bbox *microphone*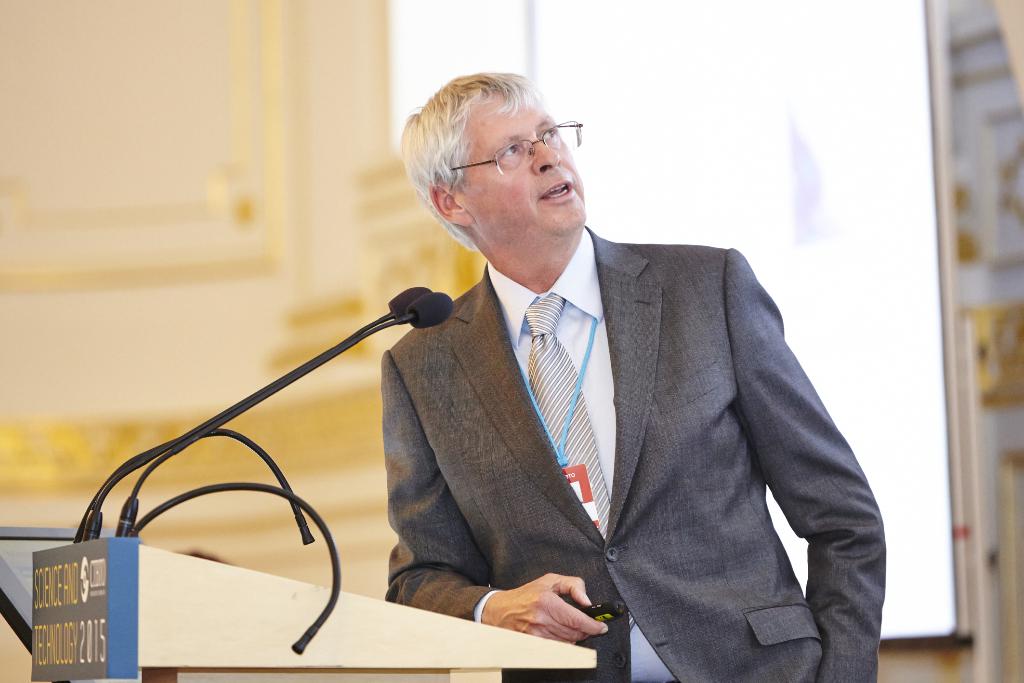
select_region(54, 292, 434, 608)
